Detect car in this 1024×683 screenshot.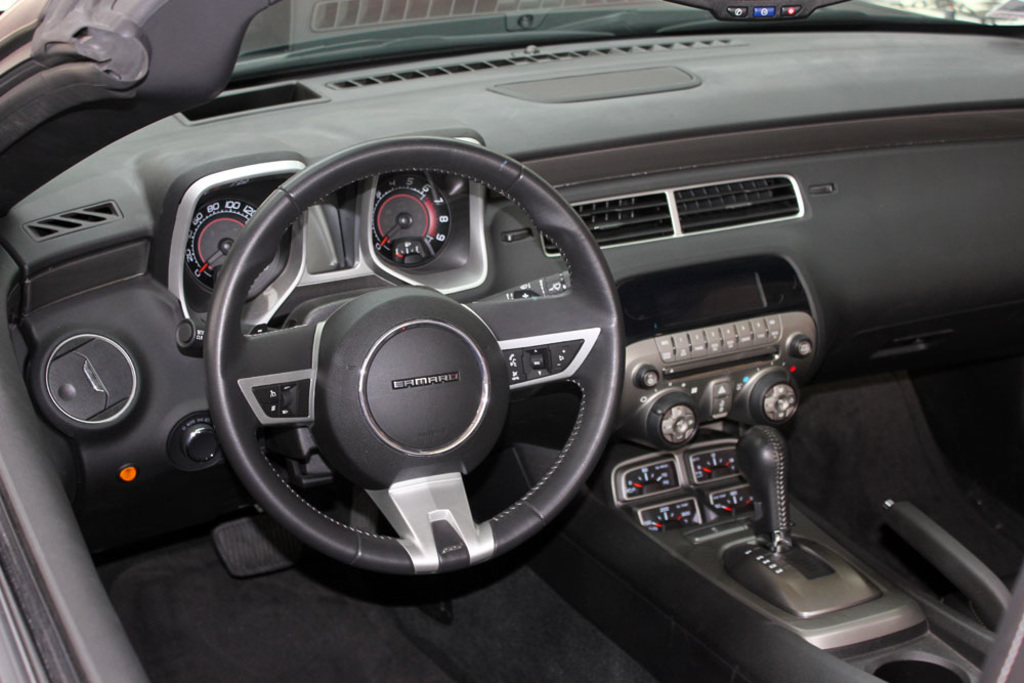
Detection: box=[0, 0, 1023, 682].
